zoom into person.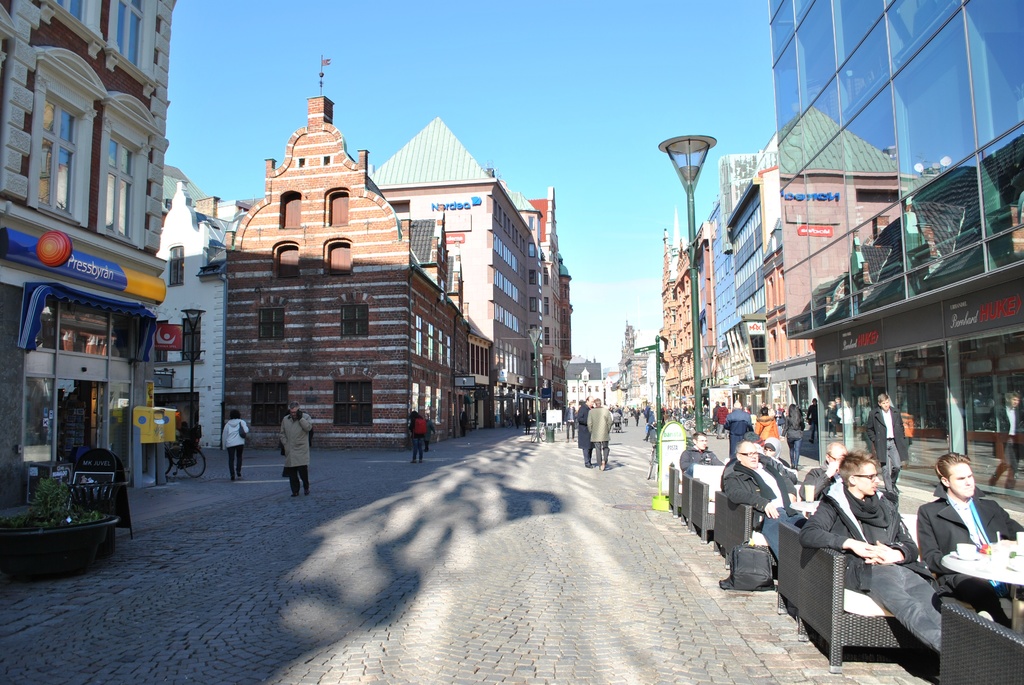
Zoom target: pyautogui.locateOnScreen(720, 441, 799, 482).
